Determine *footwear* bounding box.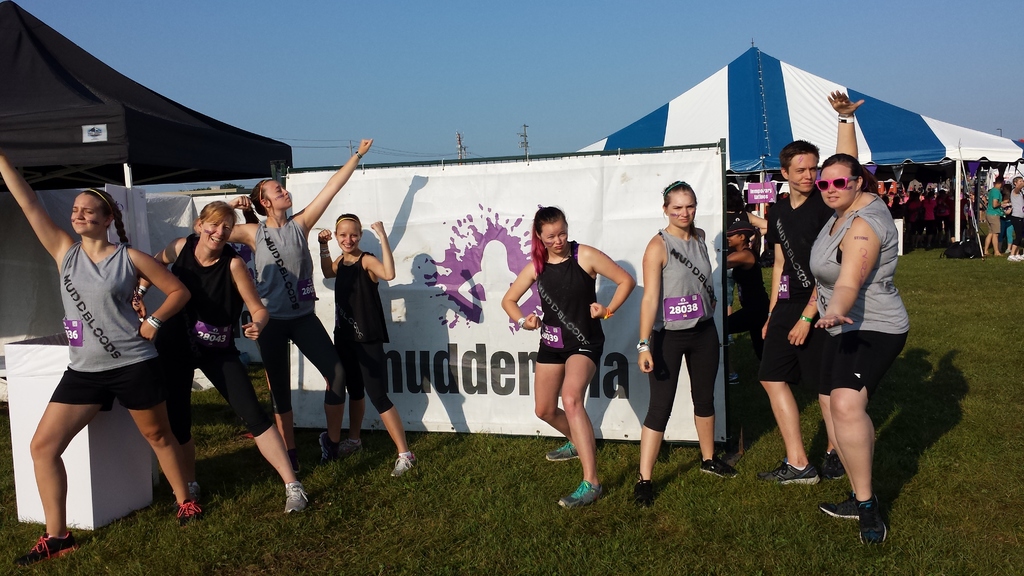
Determined: [557,477,608,509].
